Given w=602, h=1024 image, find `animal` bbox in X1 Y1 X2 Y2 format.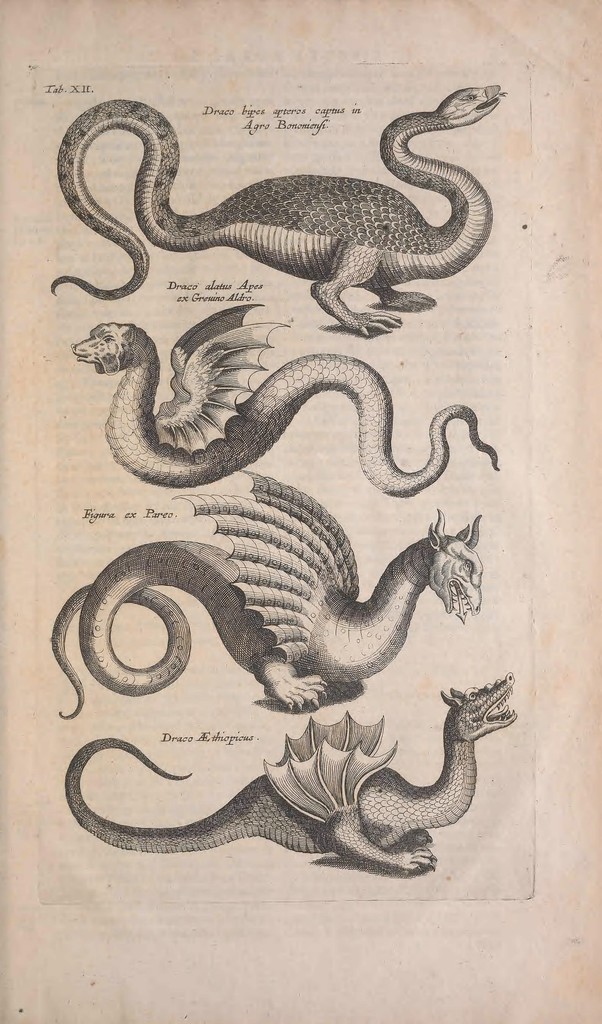
74 301 507 499.
